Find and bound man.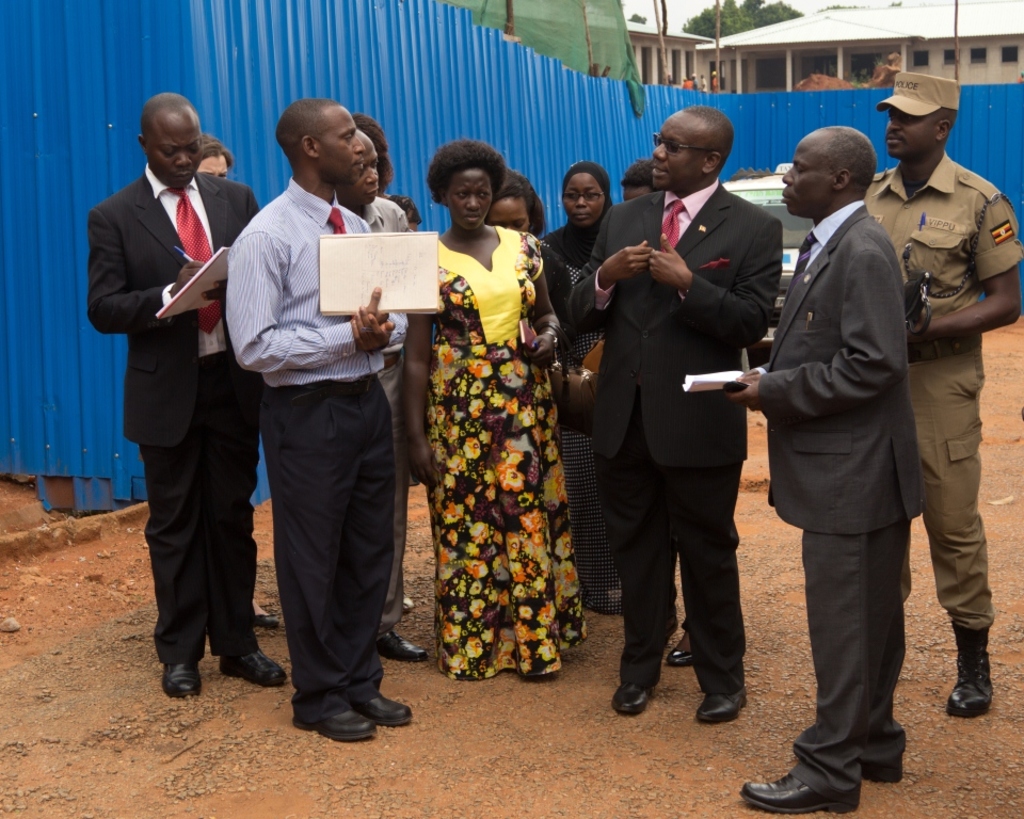
Bound: [318,127,428,663].
